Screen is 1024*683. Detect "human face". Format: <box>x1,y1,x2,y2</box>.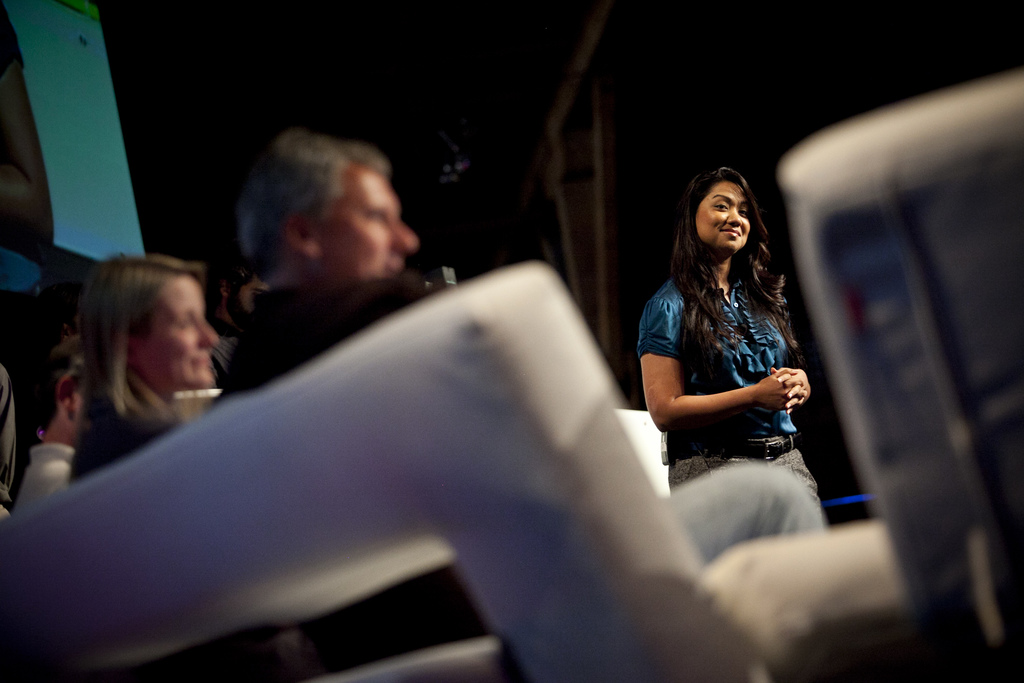
<box>693,184,752,252</box>.
